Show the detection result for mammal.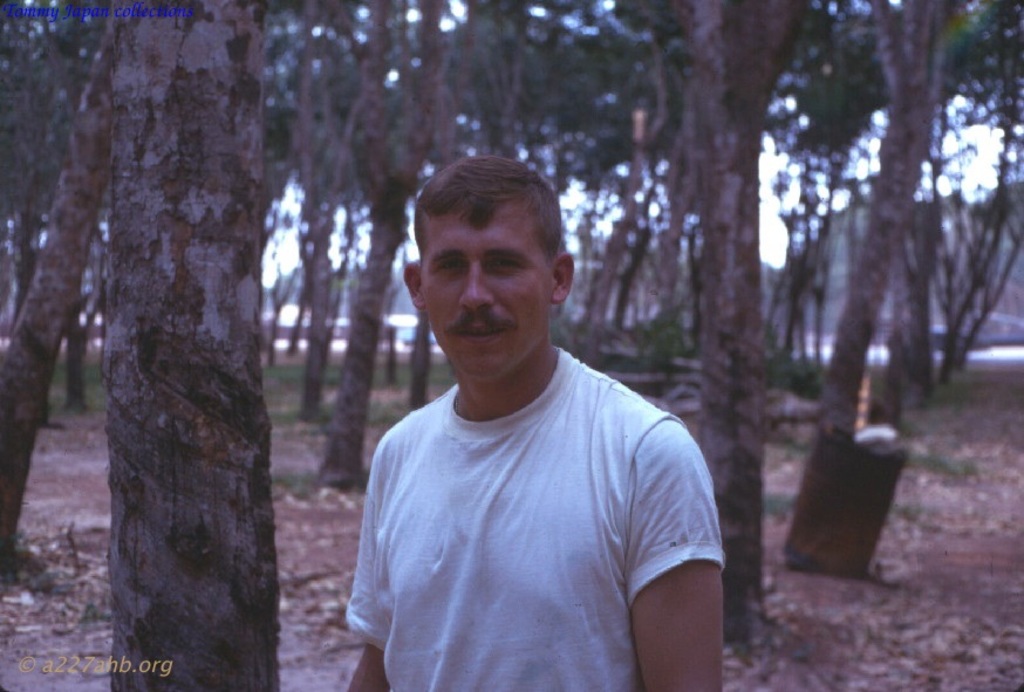
[348,155,718,691].
